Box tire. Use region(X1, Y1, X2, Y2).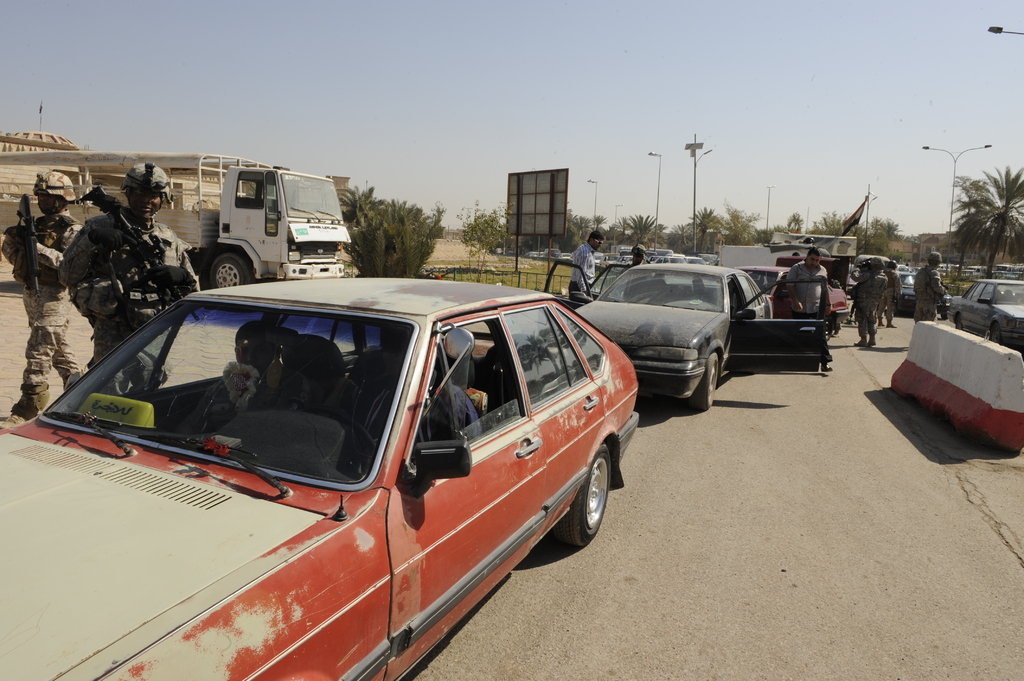
region(890, 300, 897, 315).
